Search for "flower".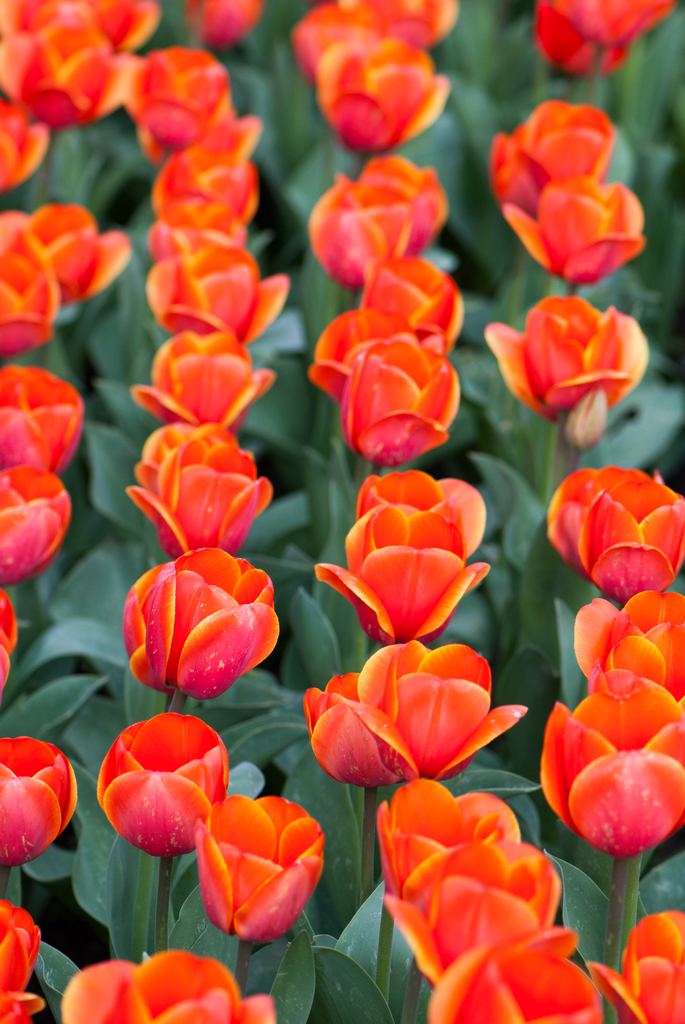
Found at {"left": 27, "top": 200, "right": 136, "bottom": 294}.
